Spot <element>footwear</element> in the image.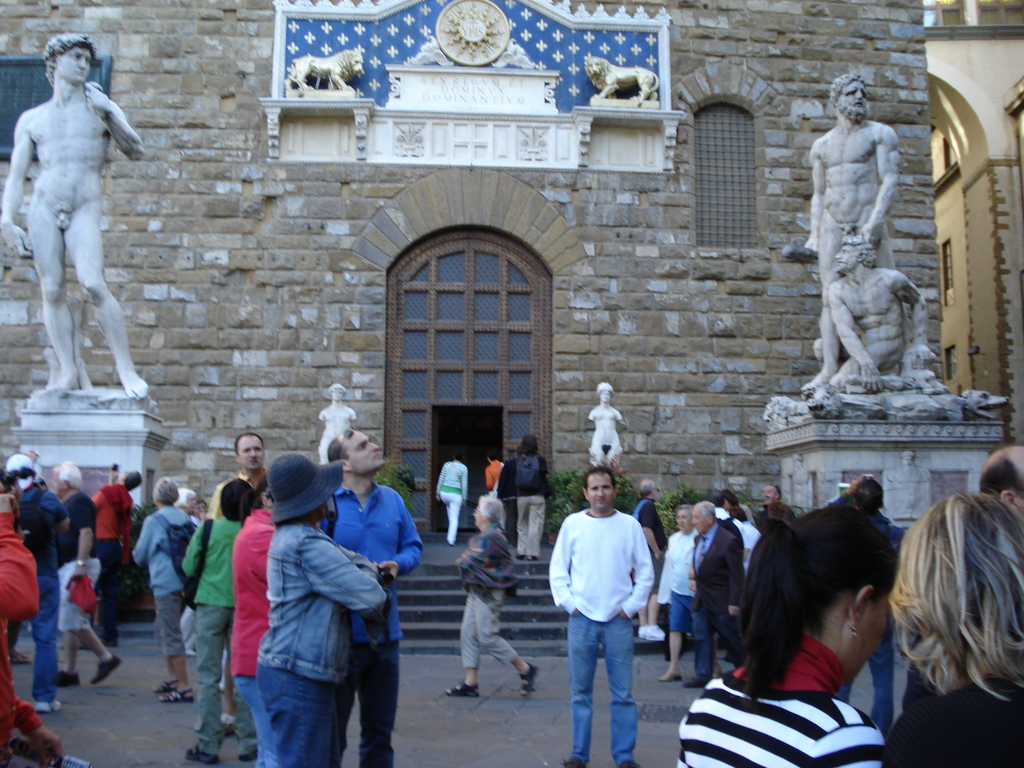
<element>footwear</element> found at locate(639, 623, 666, 643).
